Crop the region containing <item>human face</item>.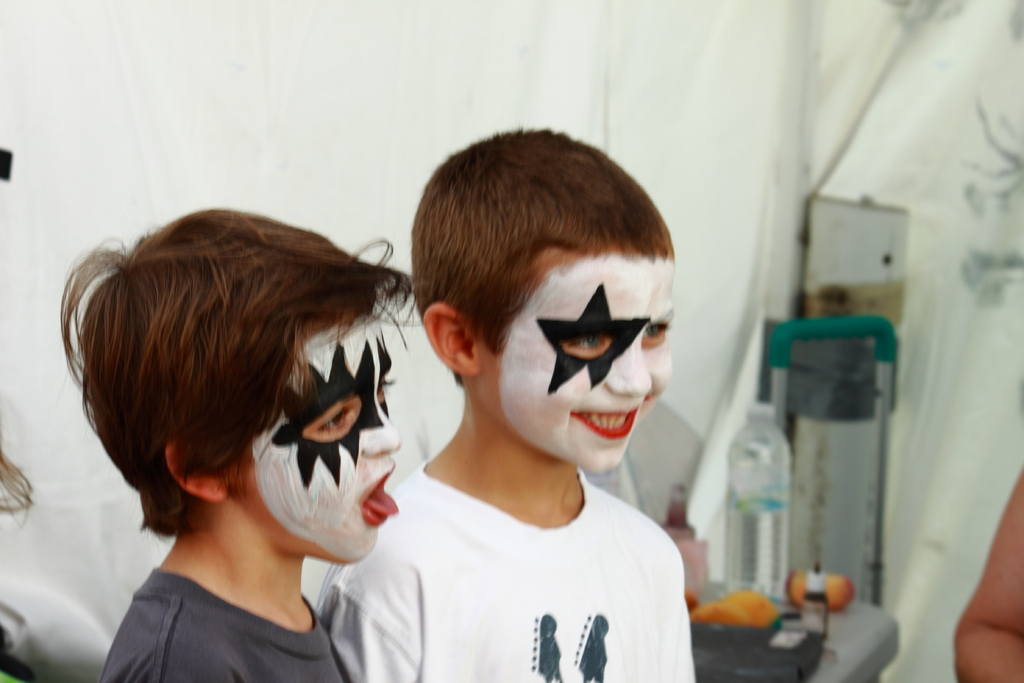
Crop region: (218, 295, 401, 559).
